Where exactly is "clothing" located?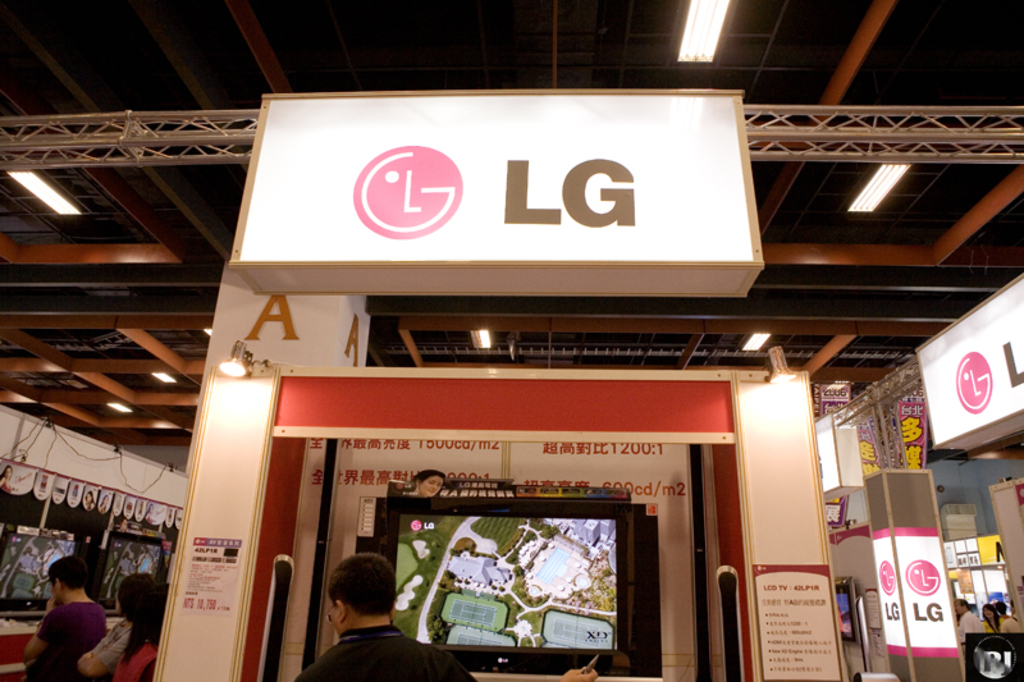
Its bounding box is [41, 601, 118, 681].
